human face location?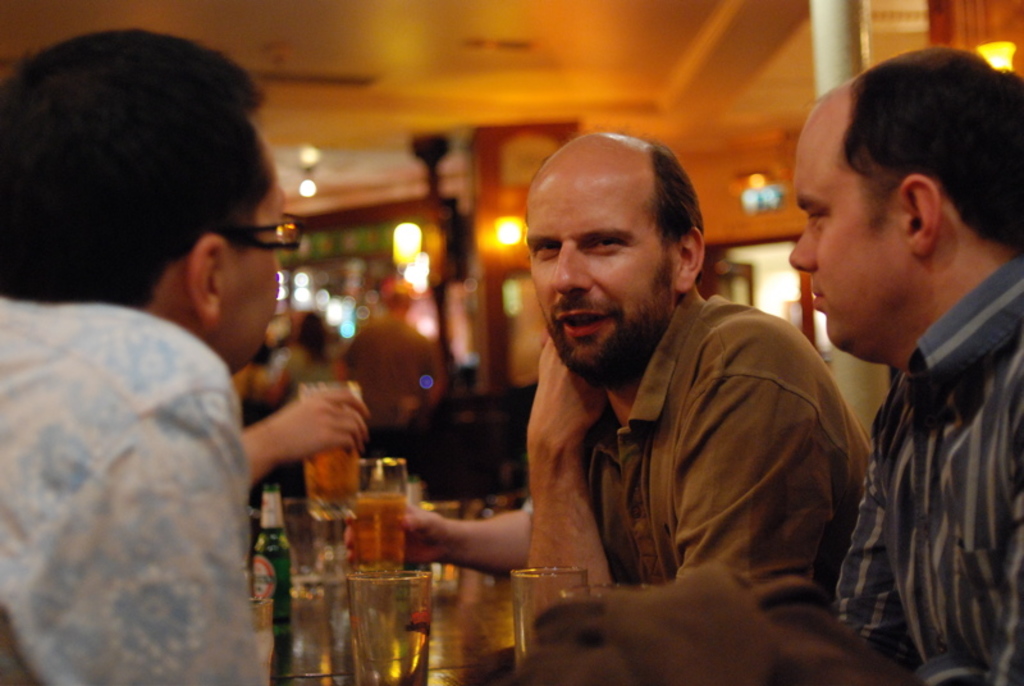
pyautogui.locateOnScreen(218, 187, 278, 366)
